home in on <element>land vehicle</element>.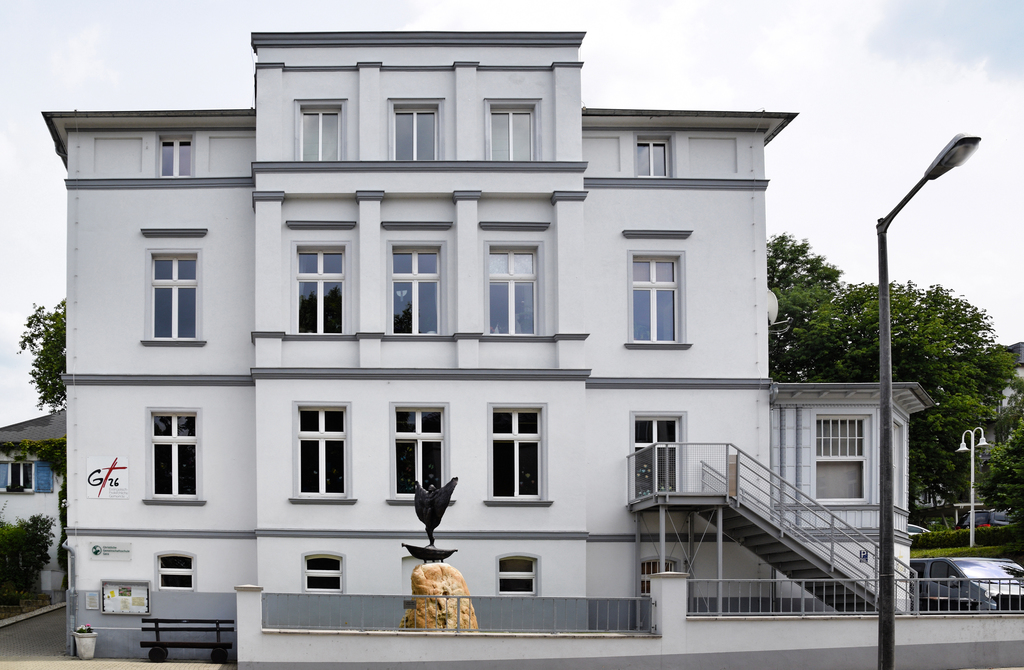
Homed in at bbox=(912, 557, 1023, 610).
